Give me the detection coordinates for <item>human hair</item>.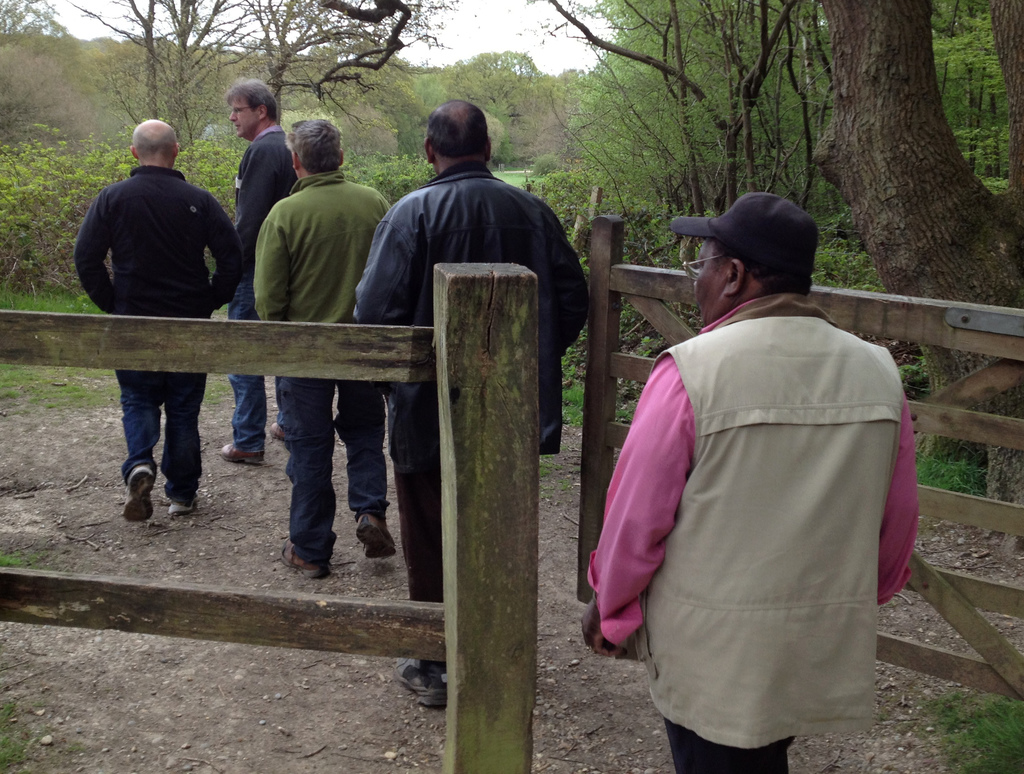
bbox(419, 98, 498, 163).
